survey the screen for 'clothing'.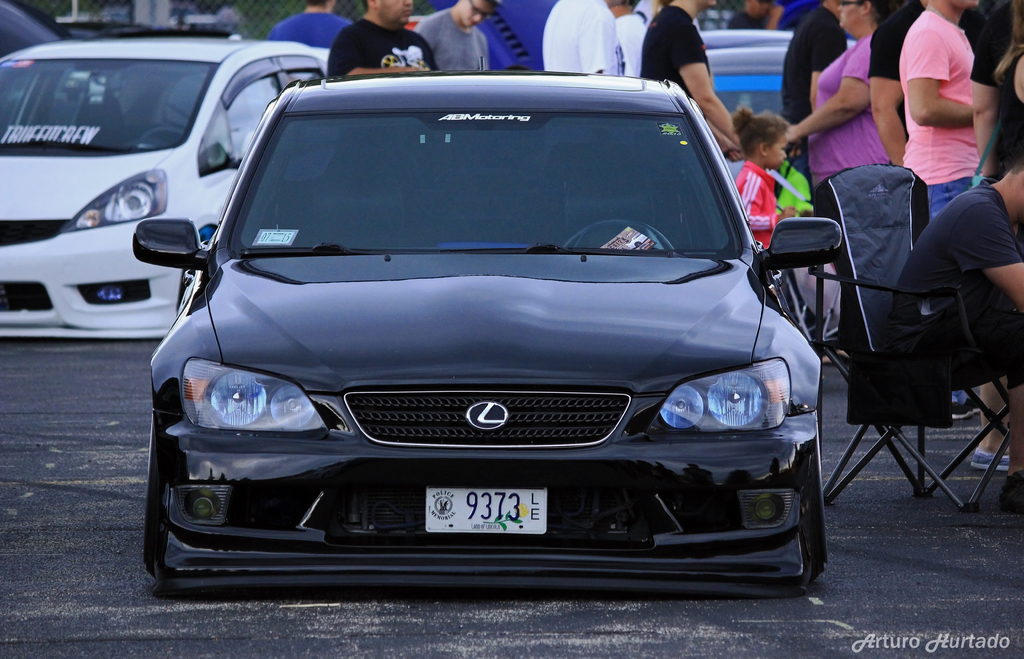
Survey found: 734 160 779 248.
